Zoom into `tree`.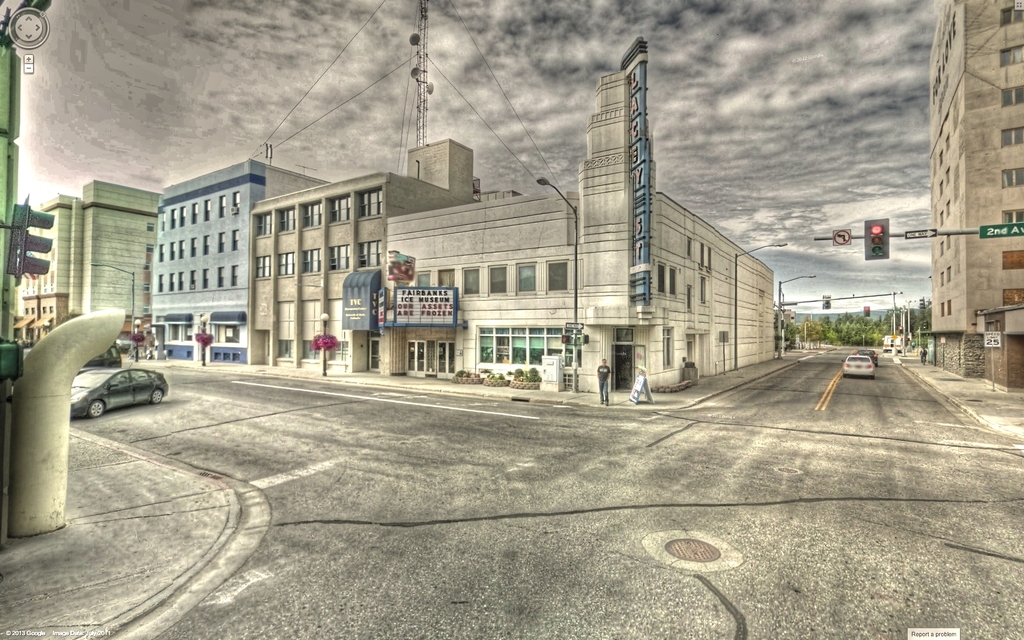
Zoom target: x1=191 y1=337 x2=216 y2=361.
